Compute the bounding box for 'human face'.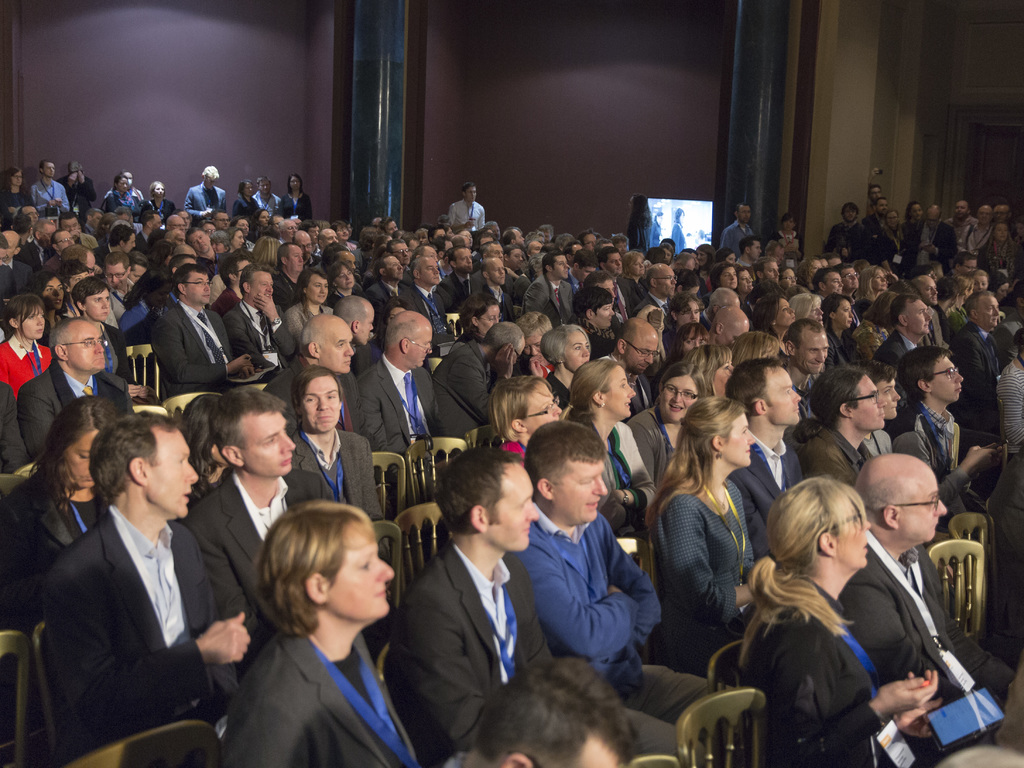
x1=824, y1=270, x2=844, y2=294.
